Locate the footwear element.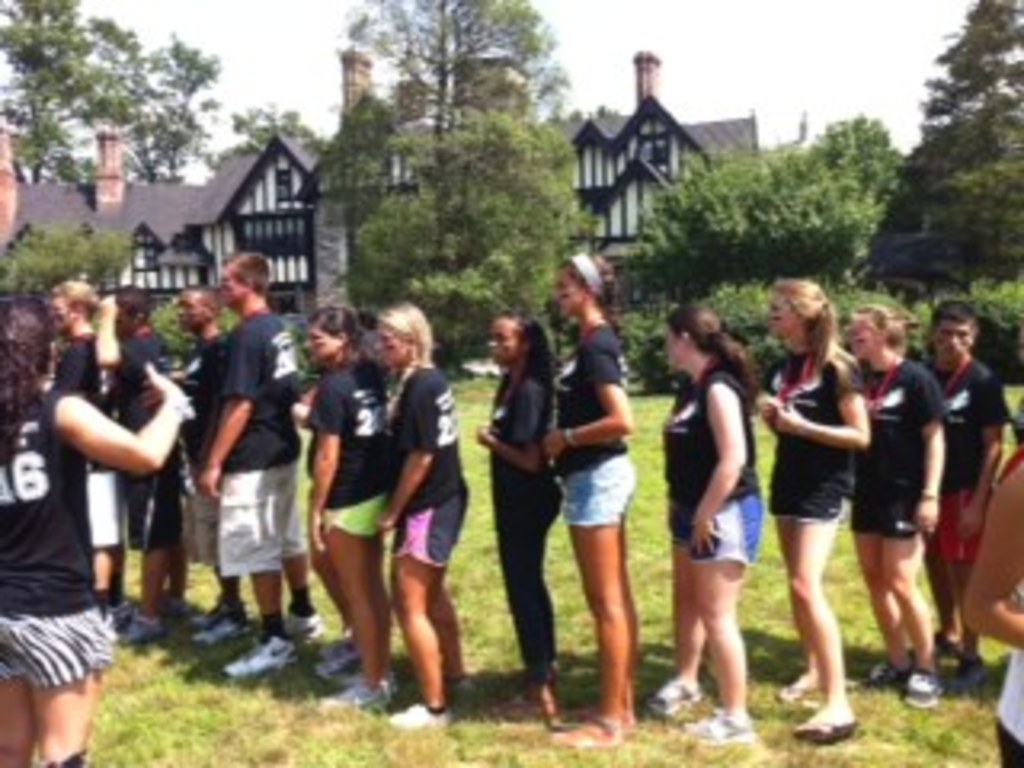
Element bbox: 195:611:256:643.
